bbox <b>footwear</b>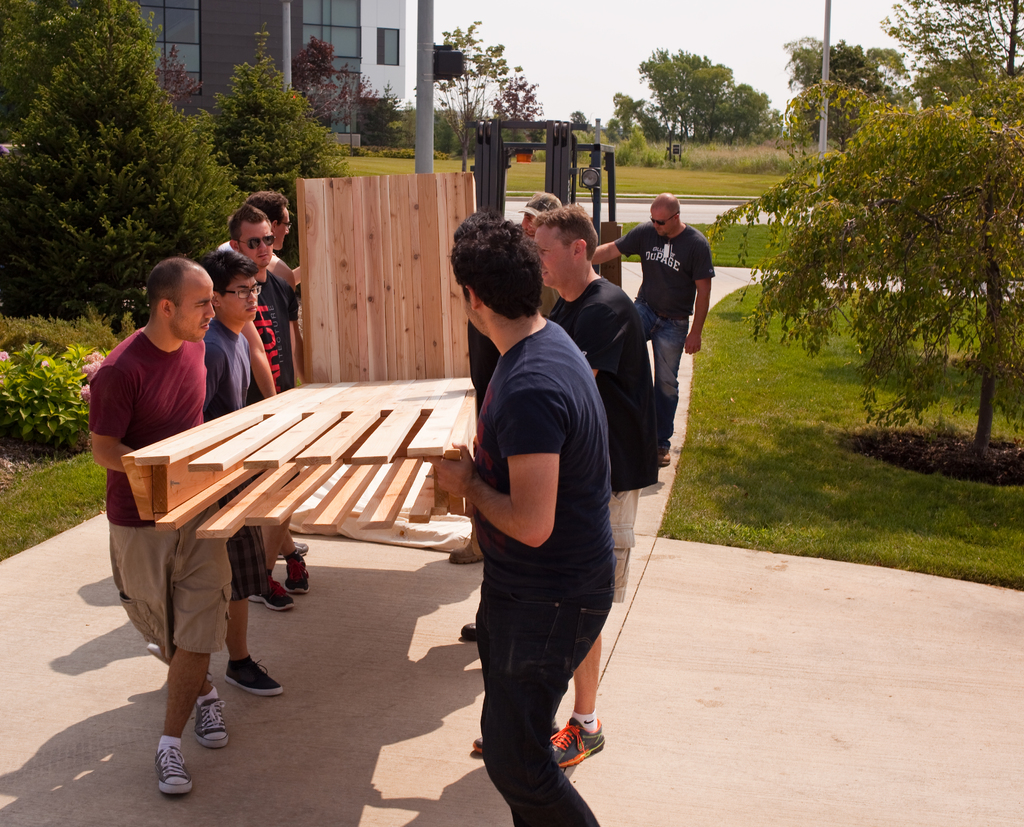
BBox(461, 614, 494, 646)
